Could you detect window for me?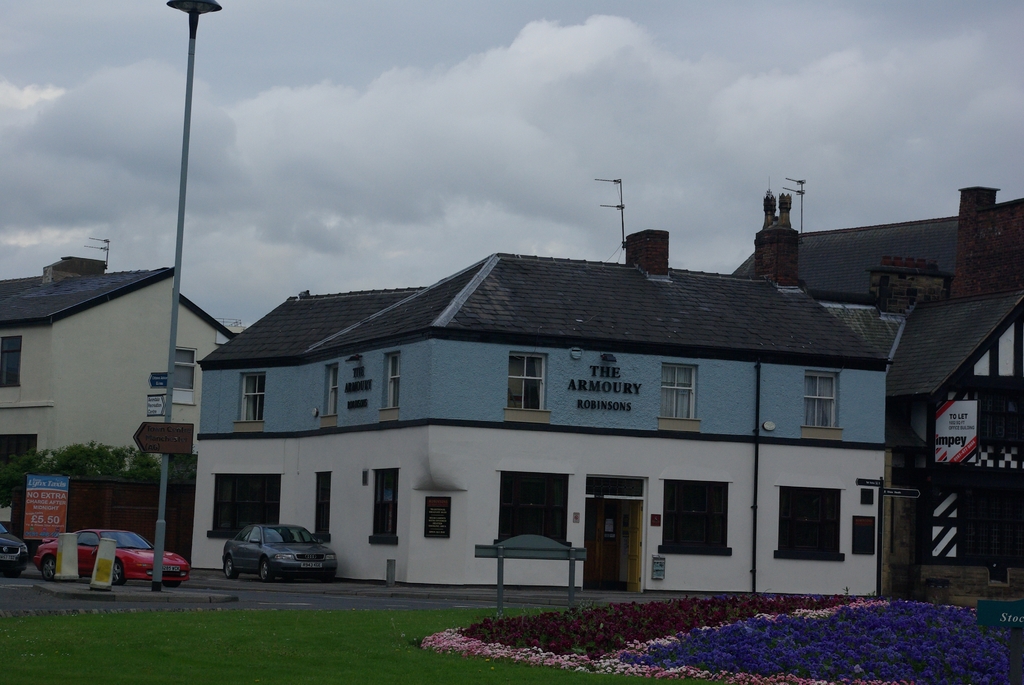
Detection result: BBox(781, 489, 842, 558).
